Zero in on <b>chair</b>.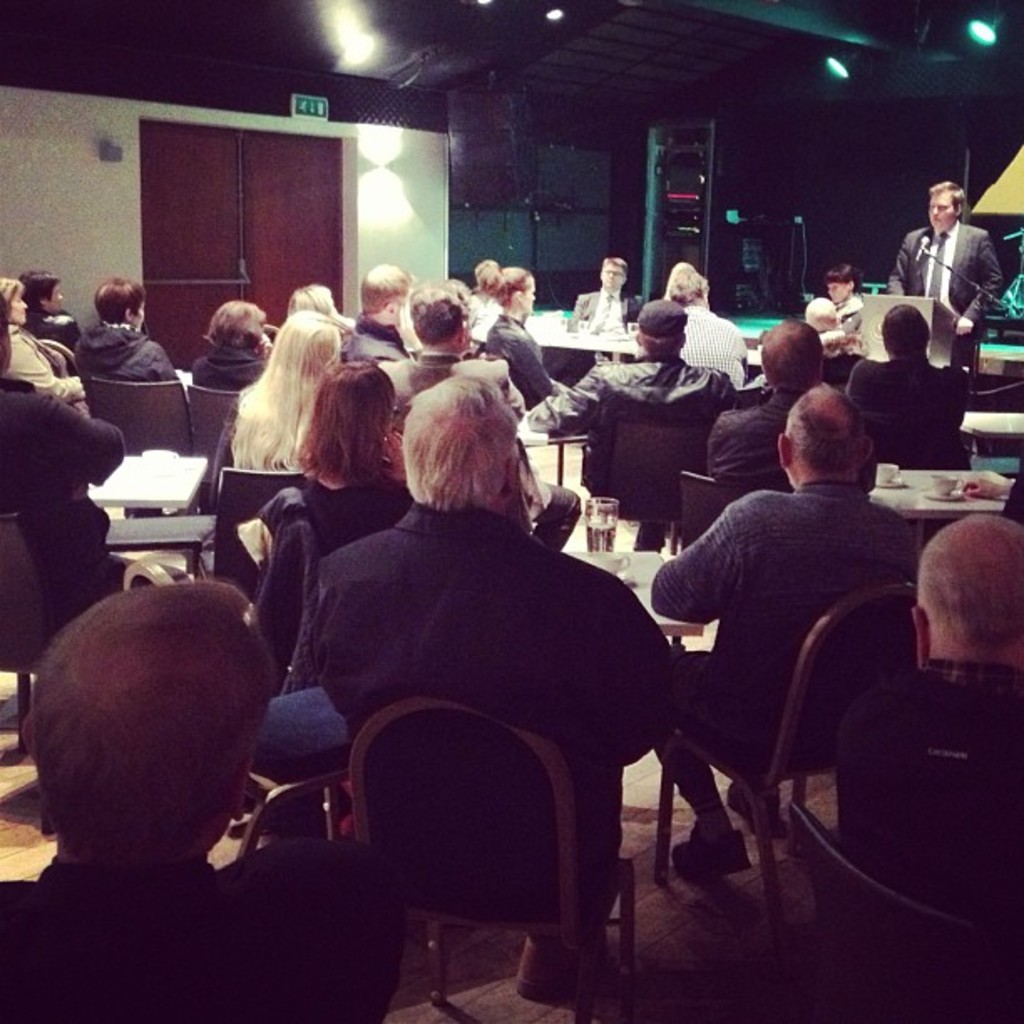
Zeroed in: x1=343 y1=696 x2=634 y2=1022.
